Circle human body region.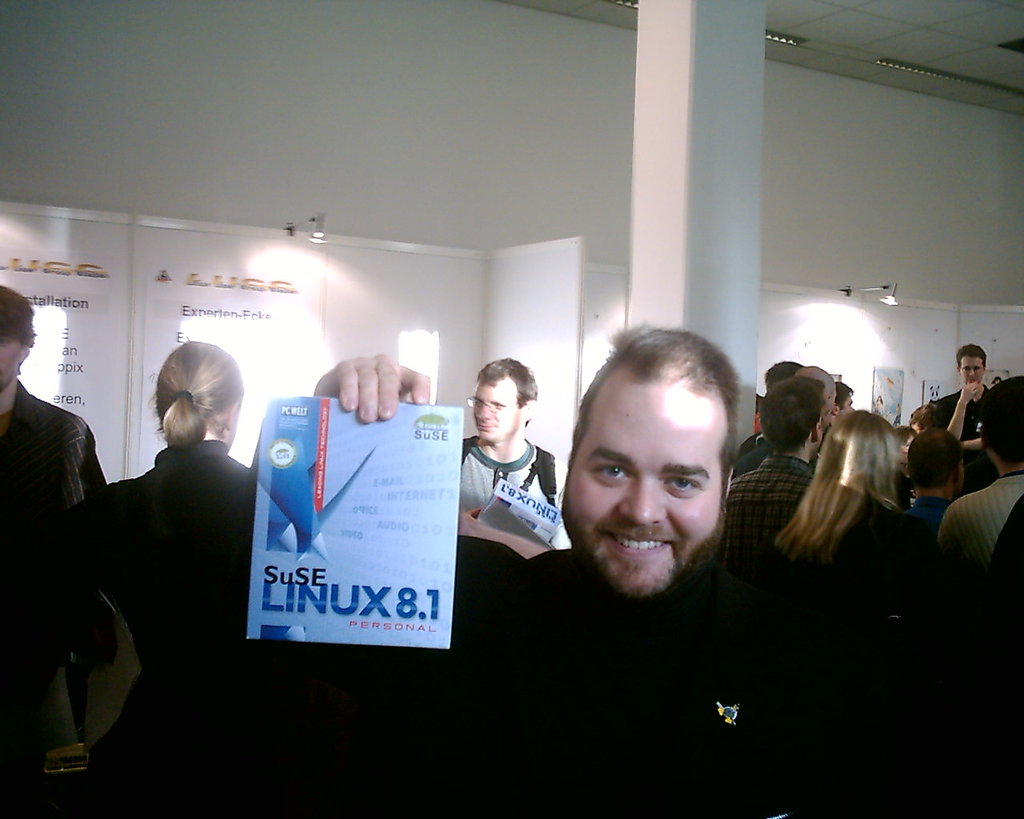
Region: 0 284 117 721.
